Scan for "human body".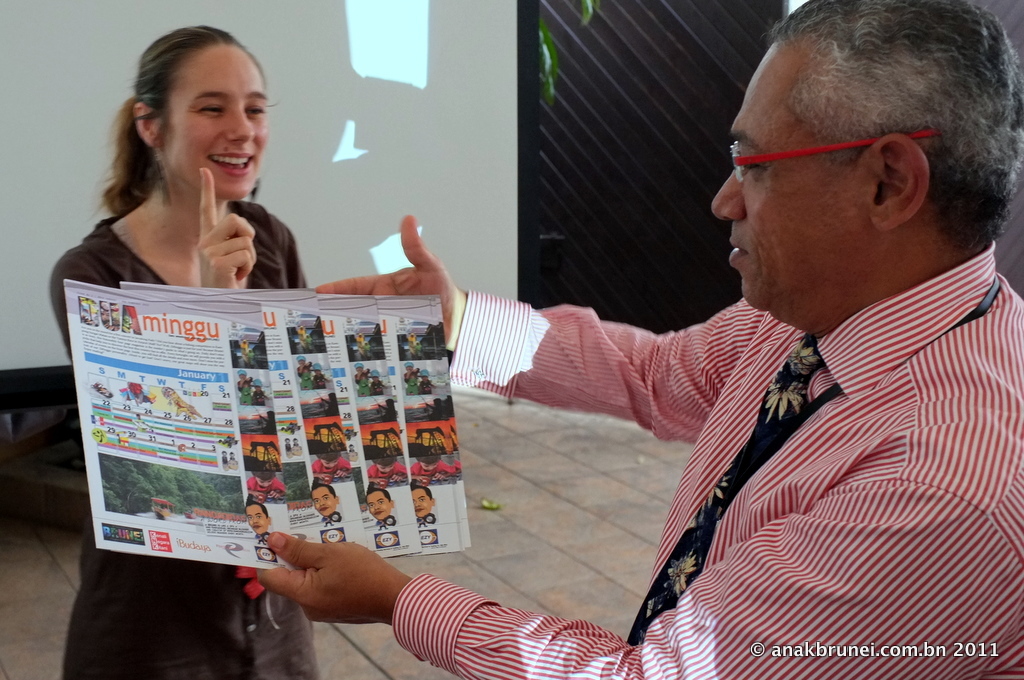
Scan result: 64, 27, 305, 679.
